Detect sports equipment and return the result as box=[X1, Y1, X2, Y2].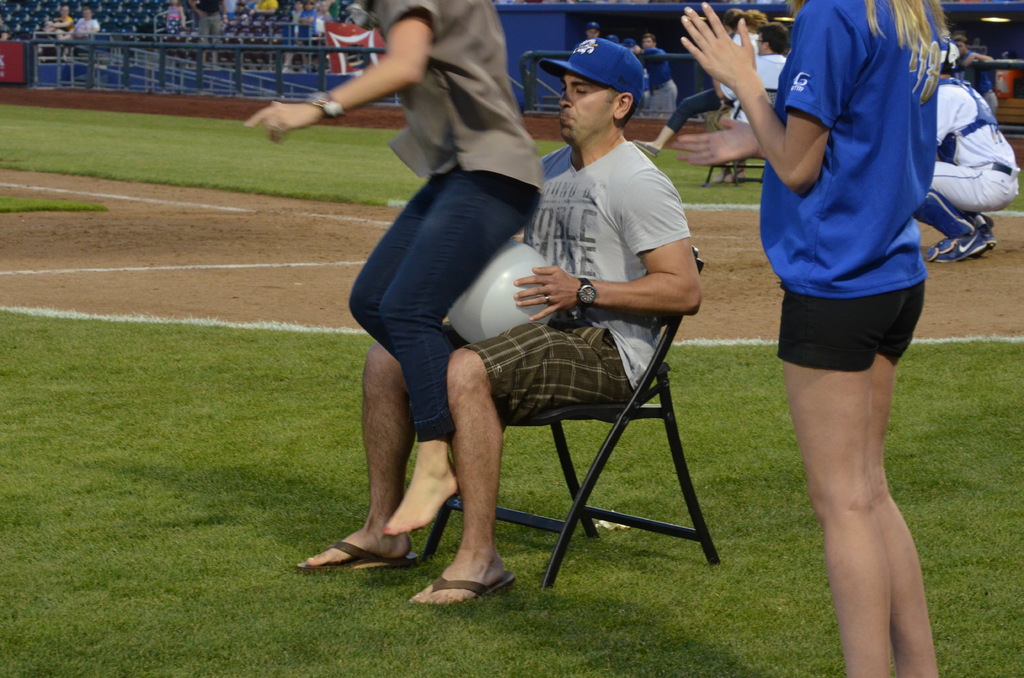
box=[539, 36, 643, 106].
